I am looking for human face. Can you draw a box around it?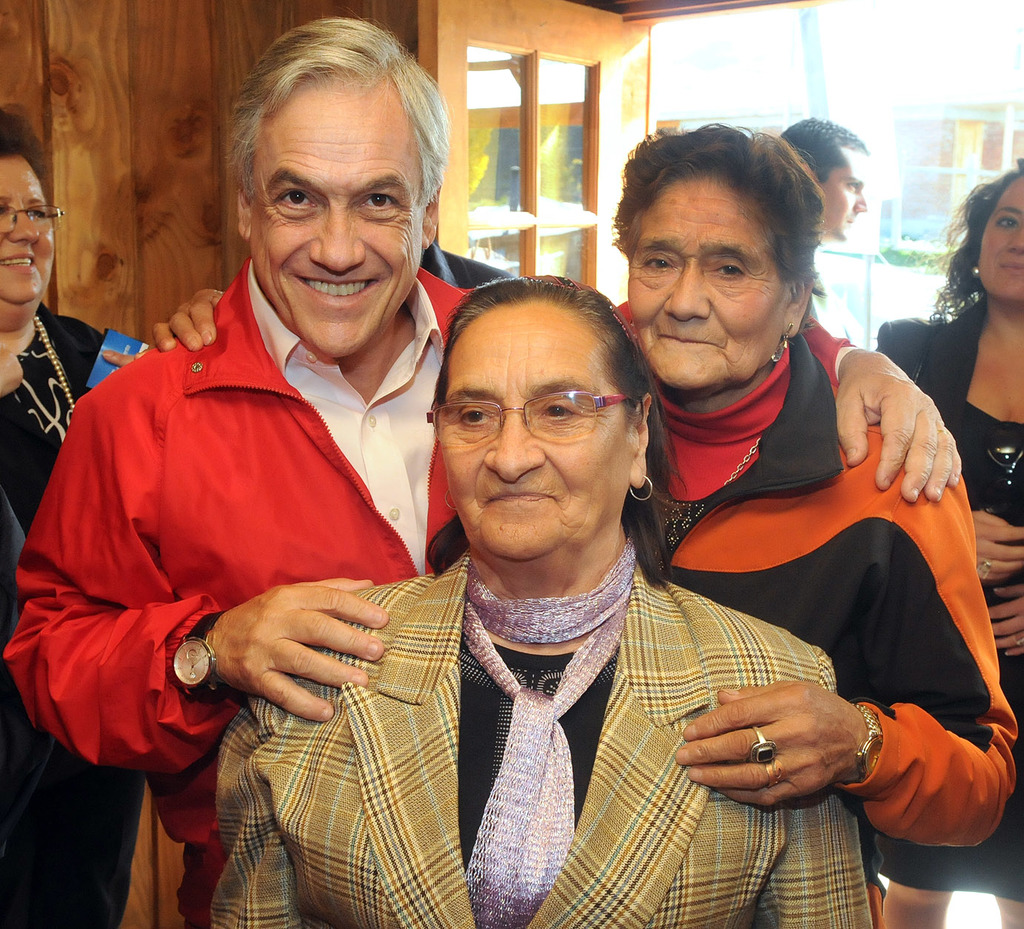
Sure, the bounding box is 425, 311, 645, 547.
